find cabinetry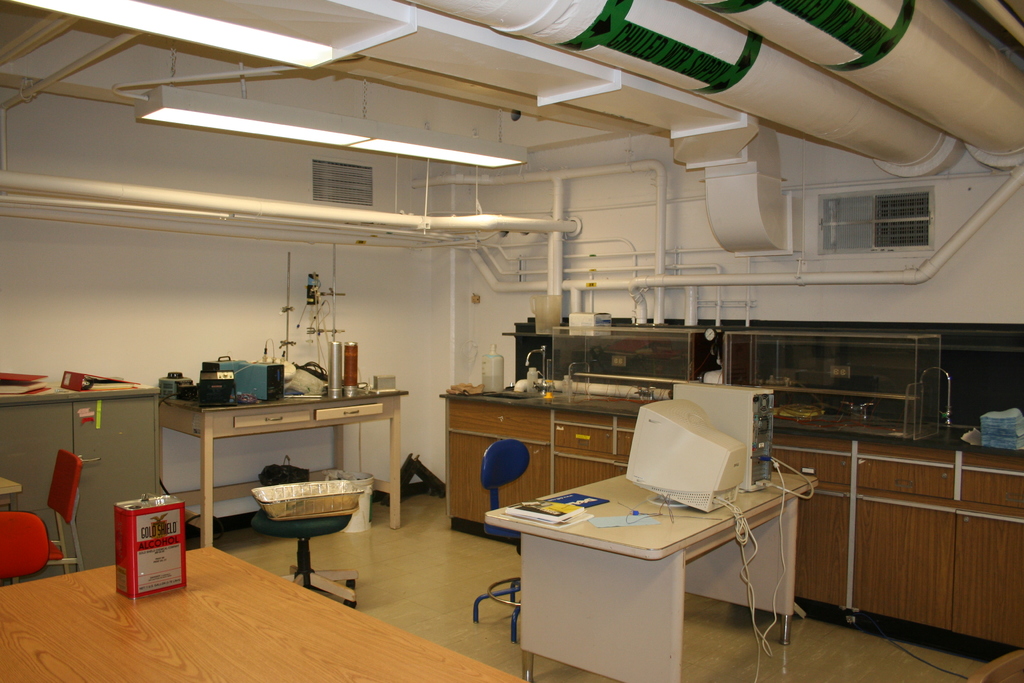
left=447, top=402, right=553, bottom=446
